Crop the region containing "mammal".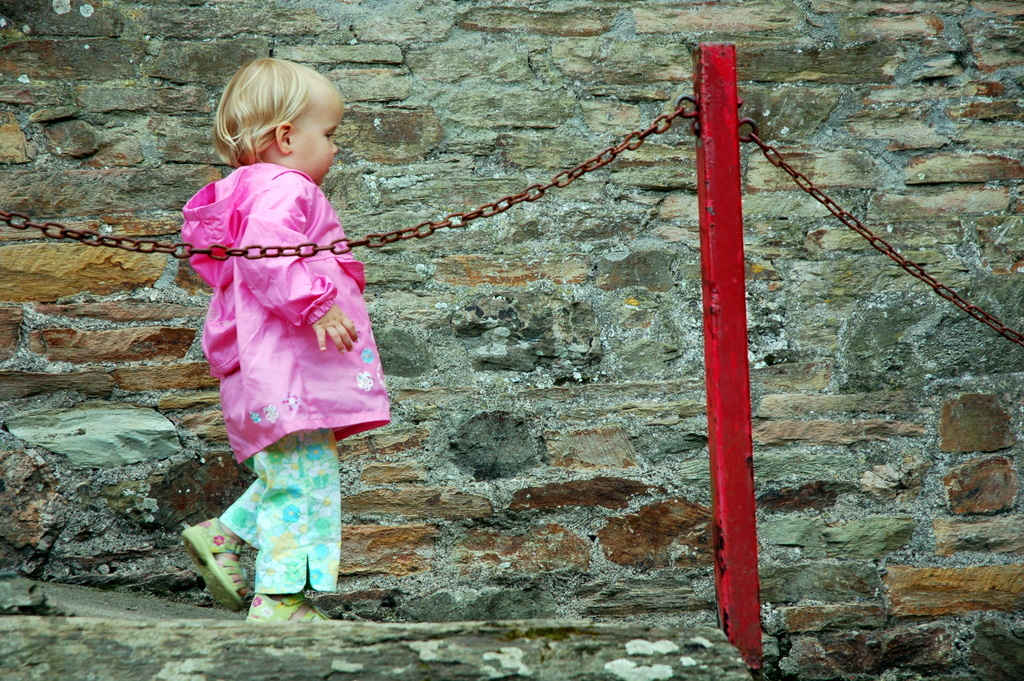
Crop region: detection(151, 69, 378, 550).
